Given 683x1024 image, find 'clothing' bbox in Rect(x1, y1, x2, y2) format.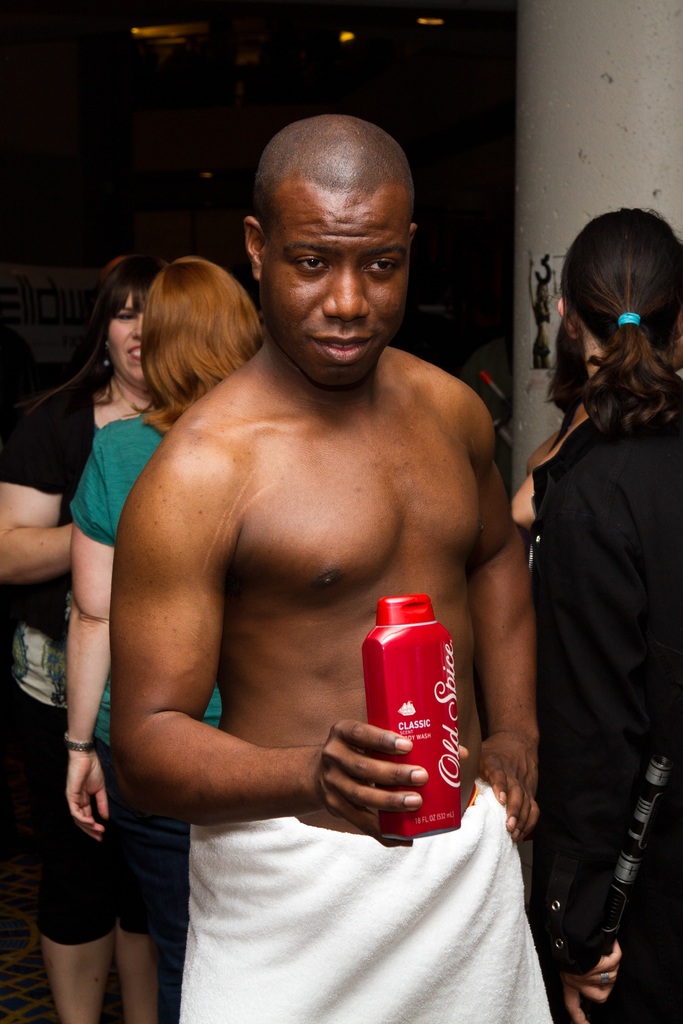
Rect(58, 409, 230, 913).
